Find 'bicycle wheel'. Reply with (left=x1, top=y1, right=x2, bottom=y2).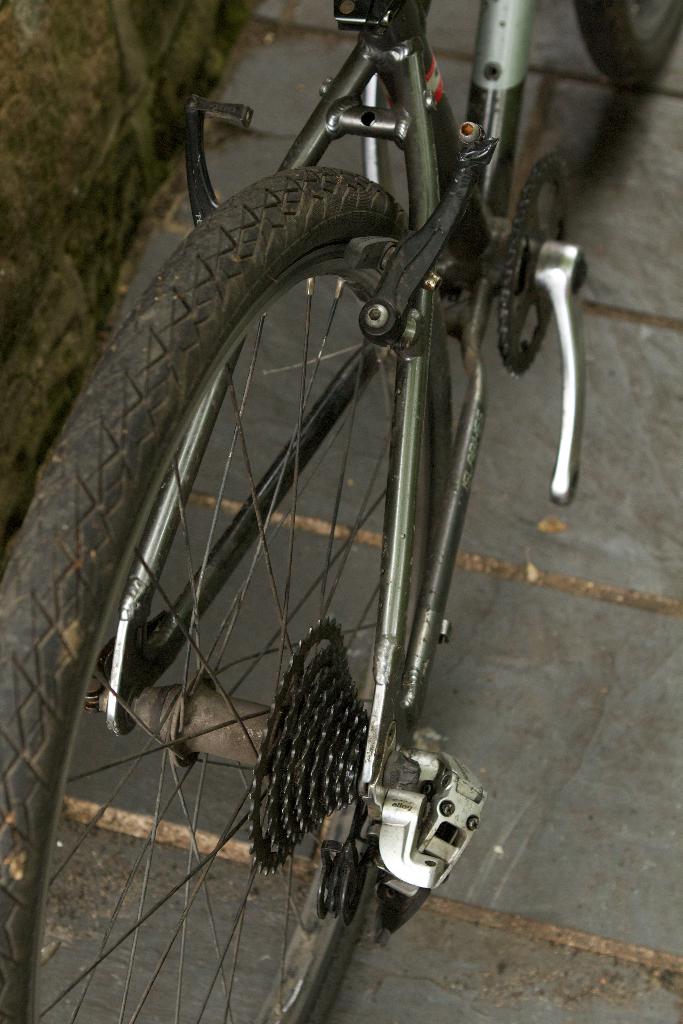
(left=0, top=168, right=461, bottom=1023).
